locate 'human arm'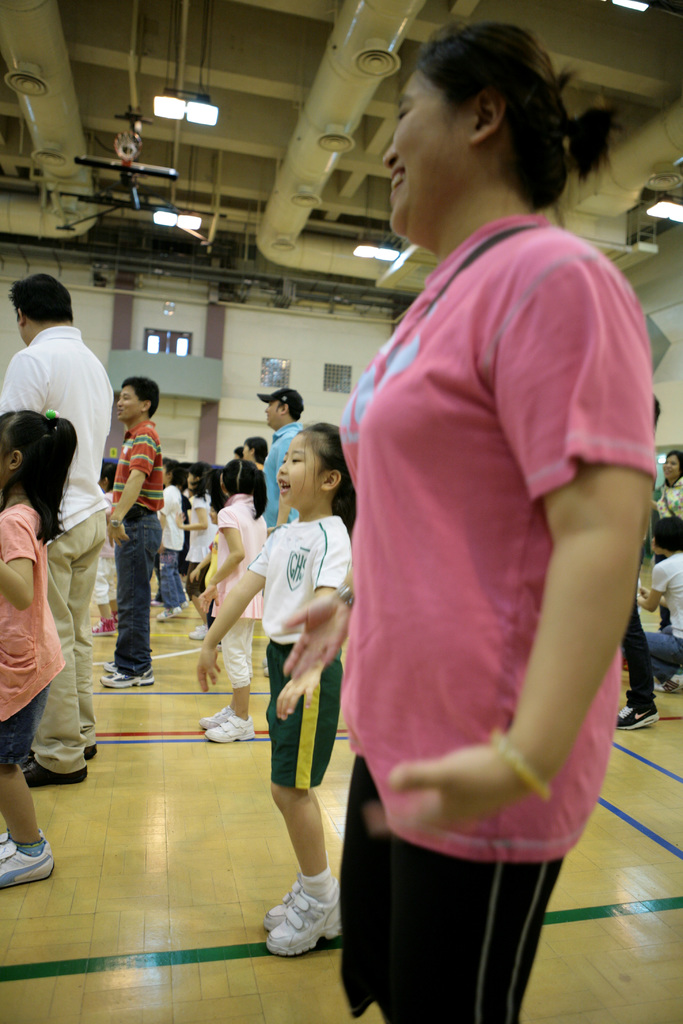
{"x1": 636, "y1": 563, "x2": 666, "y2": 612}
